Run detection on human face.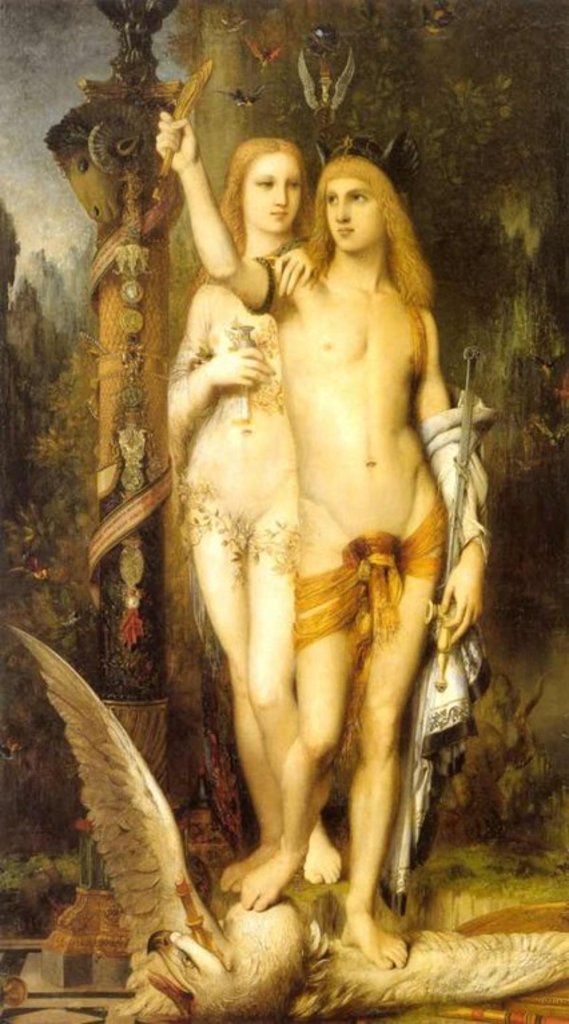
Result: bbox(242, 155, 305, 239).
